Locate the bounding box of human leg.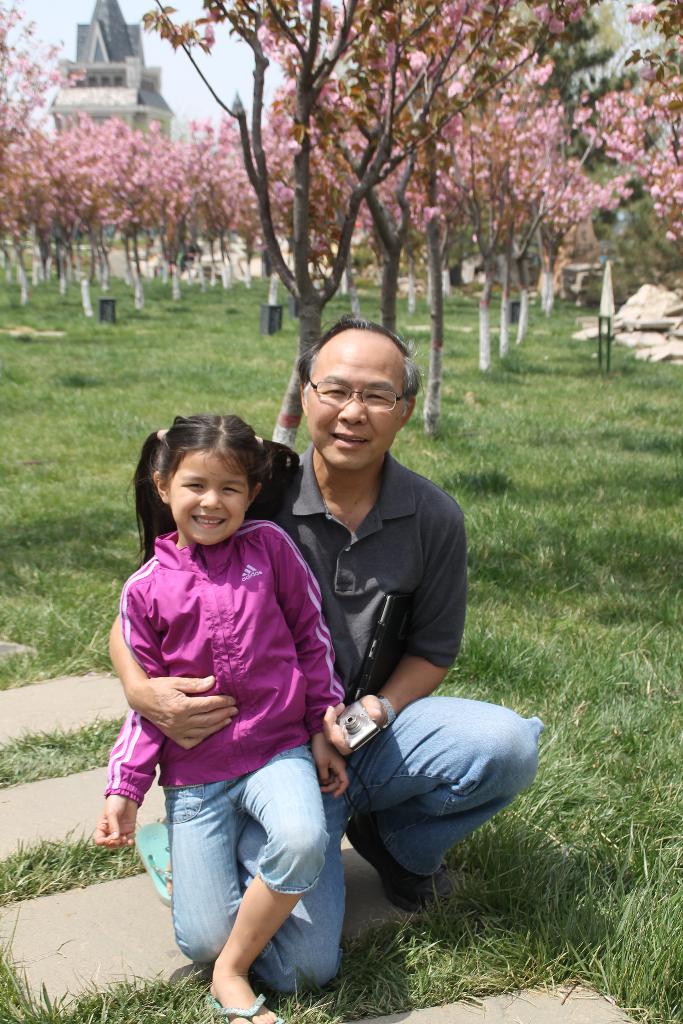
Bounding box: [369, 685, 537, 923].
